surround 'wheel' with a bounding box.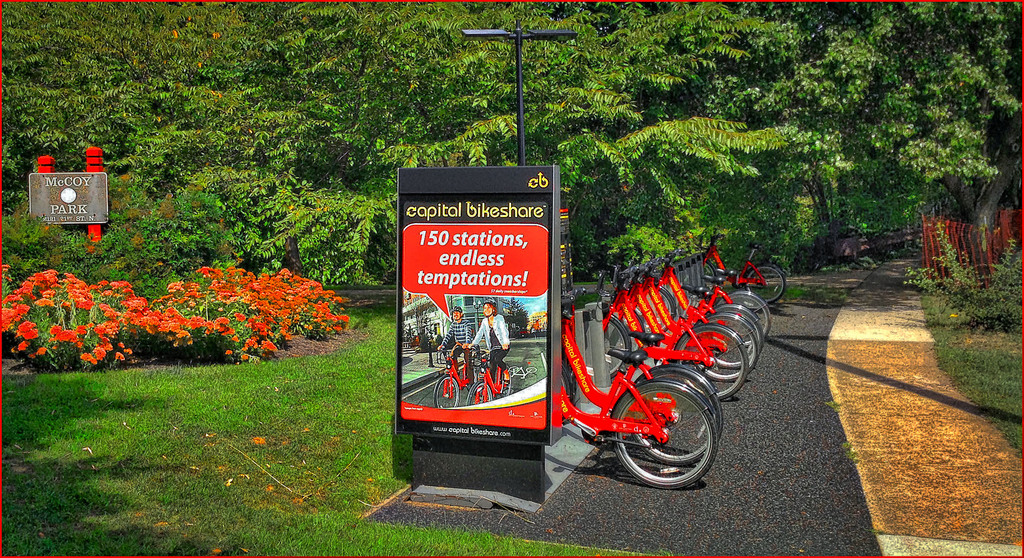
<box>713,320,768,379</box>.
